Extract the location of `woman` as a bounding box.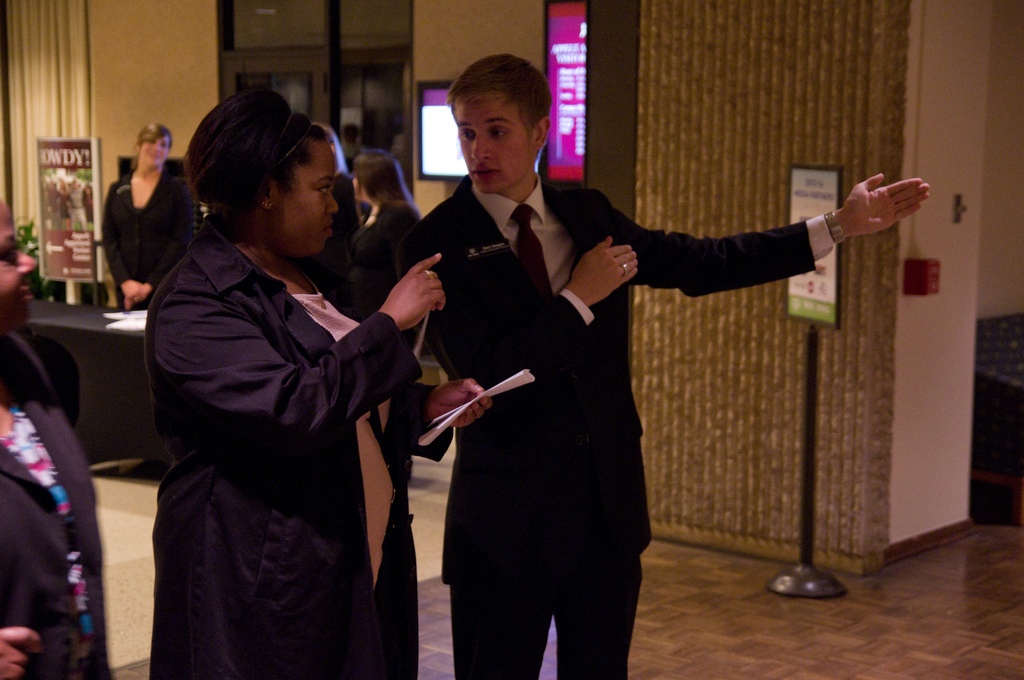
<region>317, 151, 425, 352</region>.
